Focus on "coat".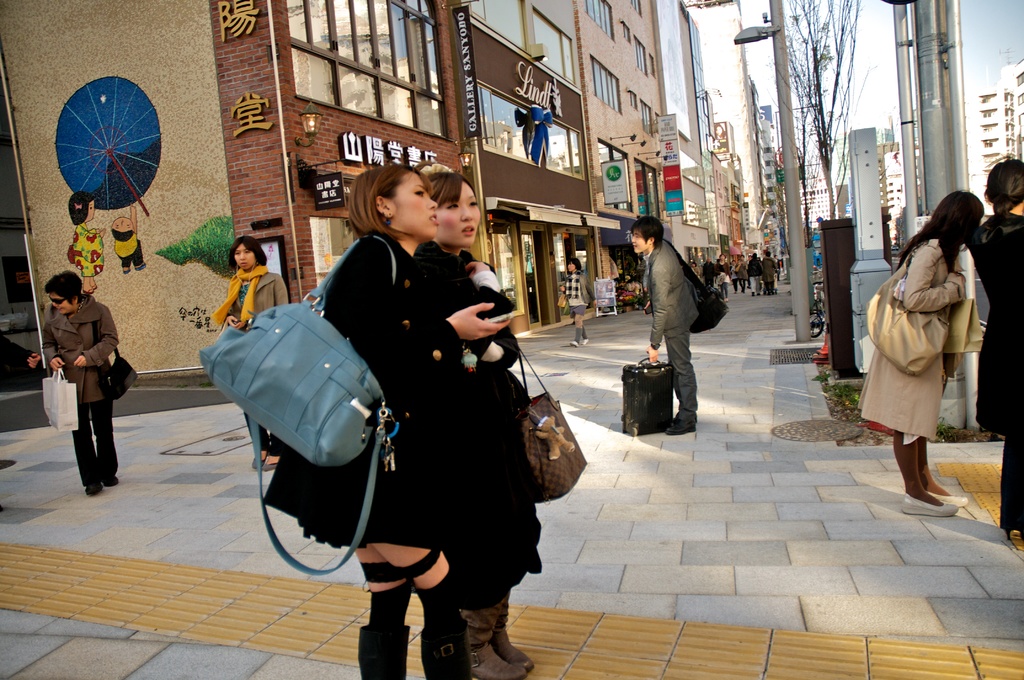
Focused at 256:231:466:554.
